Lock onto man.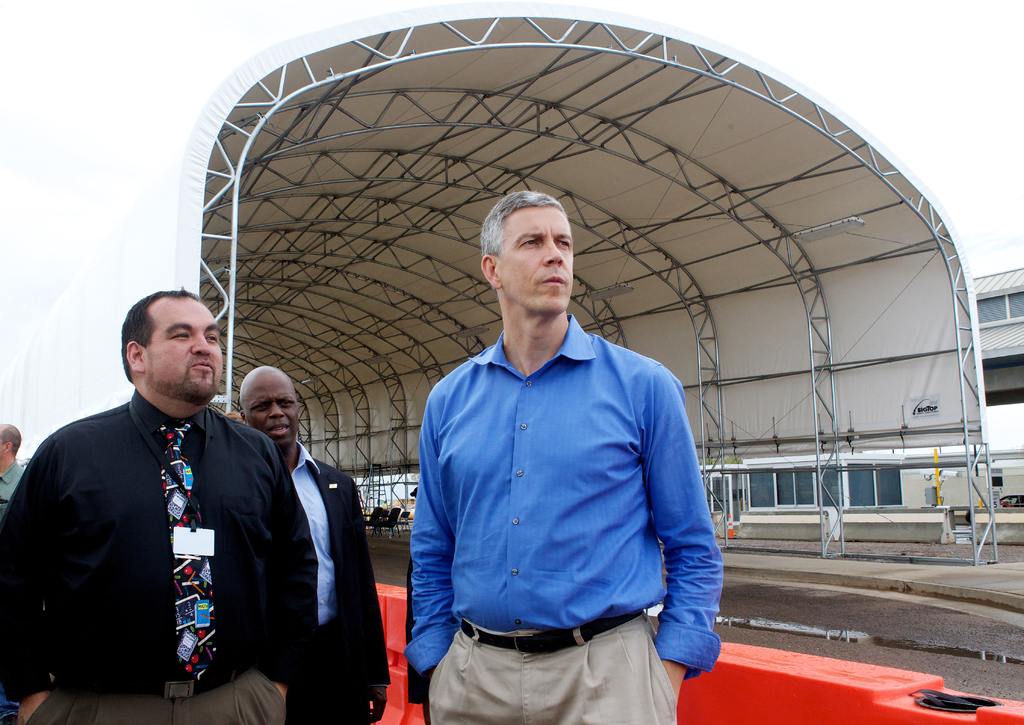
Locked: (x1=20, y1=282, x2=312, y2=723).
